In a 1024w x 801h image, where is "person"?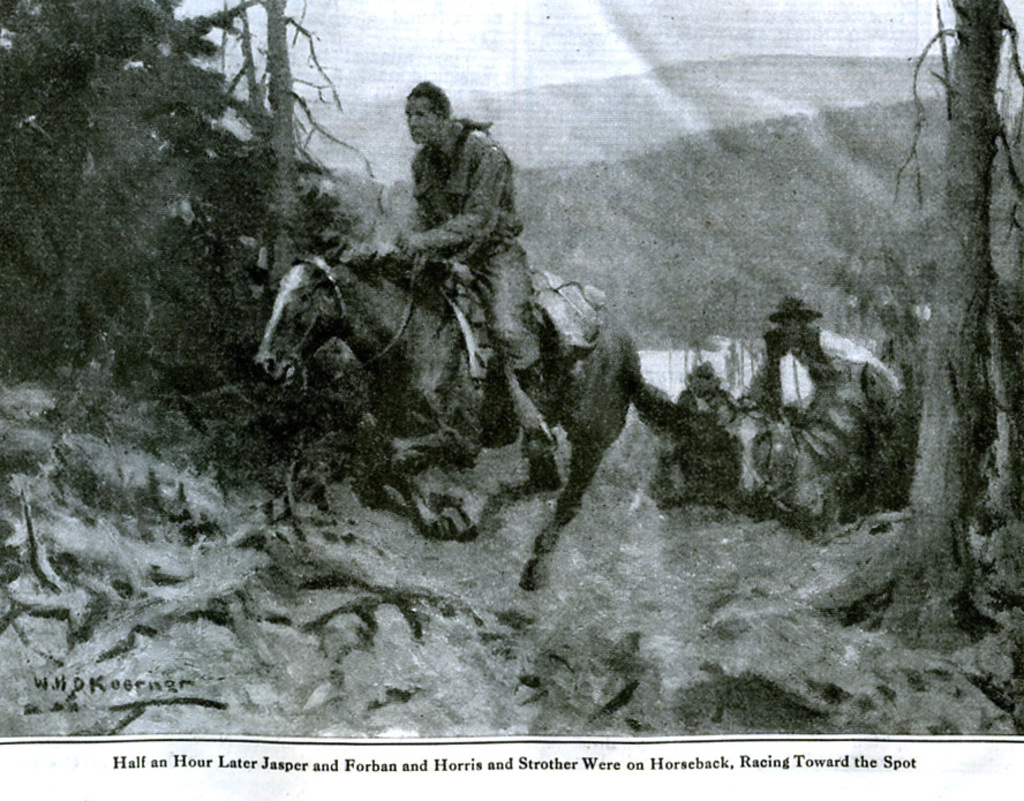
locate(376, 52, 532, 345).
